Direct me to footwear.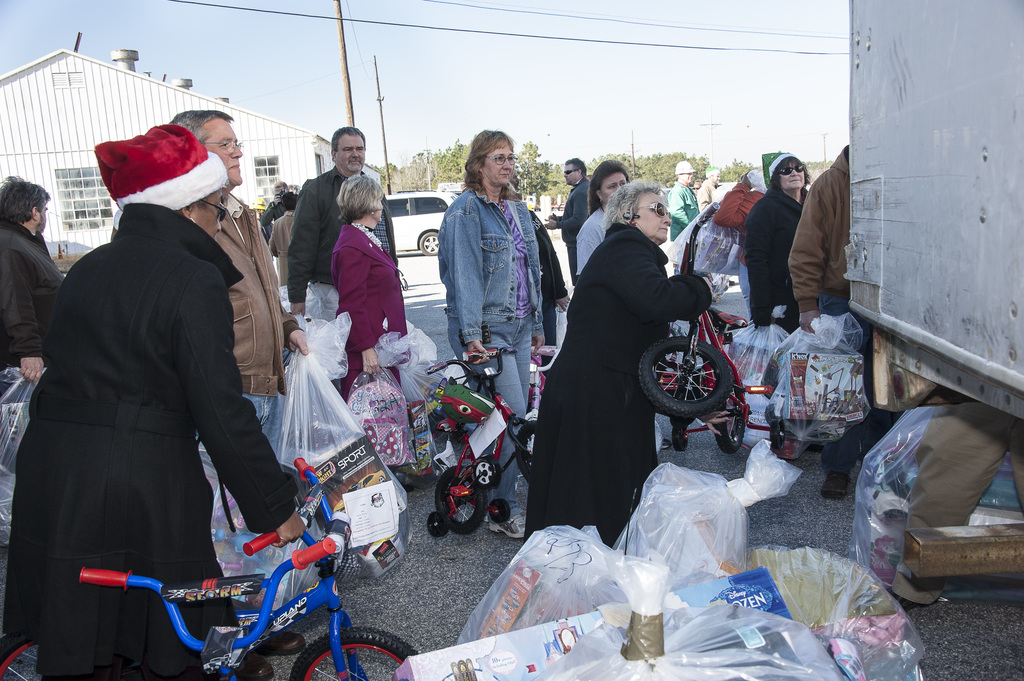
Direction: [256, 635, 305, 657].
